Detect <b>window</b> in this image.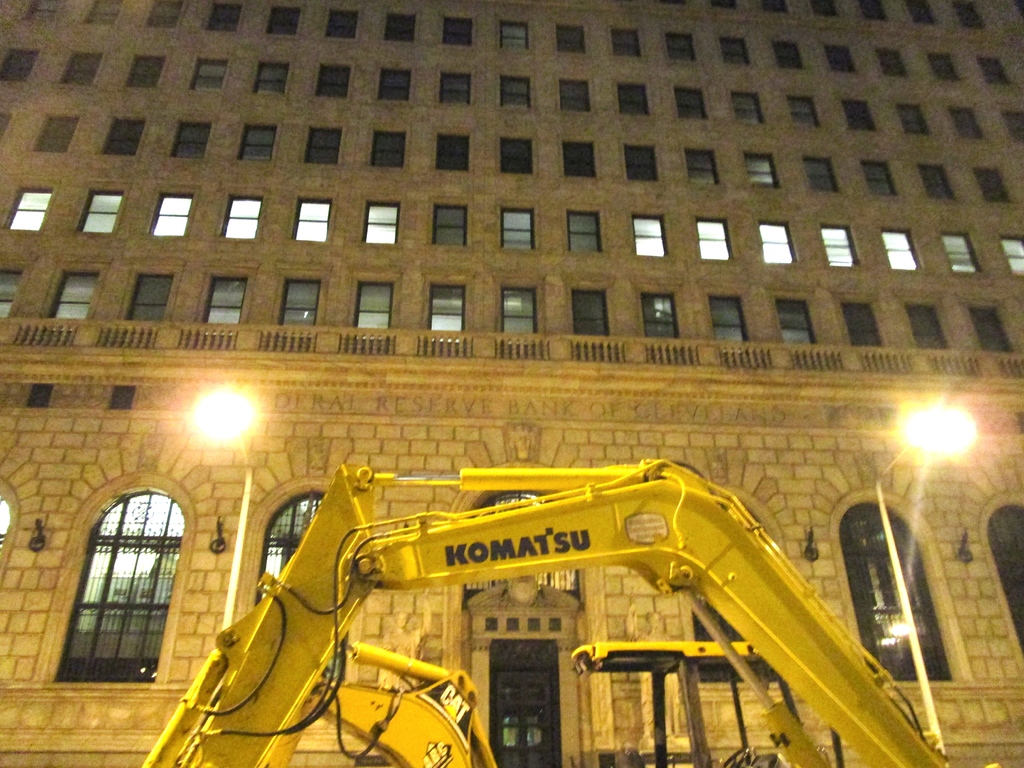
Detection: x1=257 y1=494 x2=321 y2=601.
